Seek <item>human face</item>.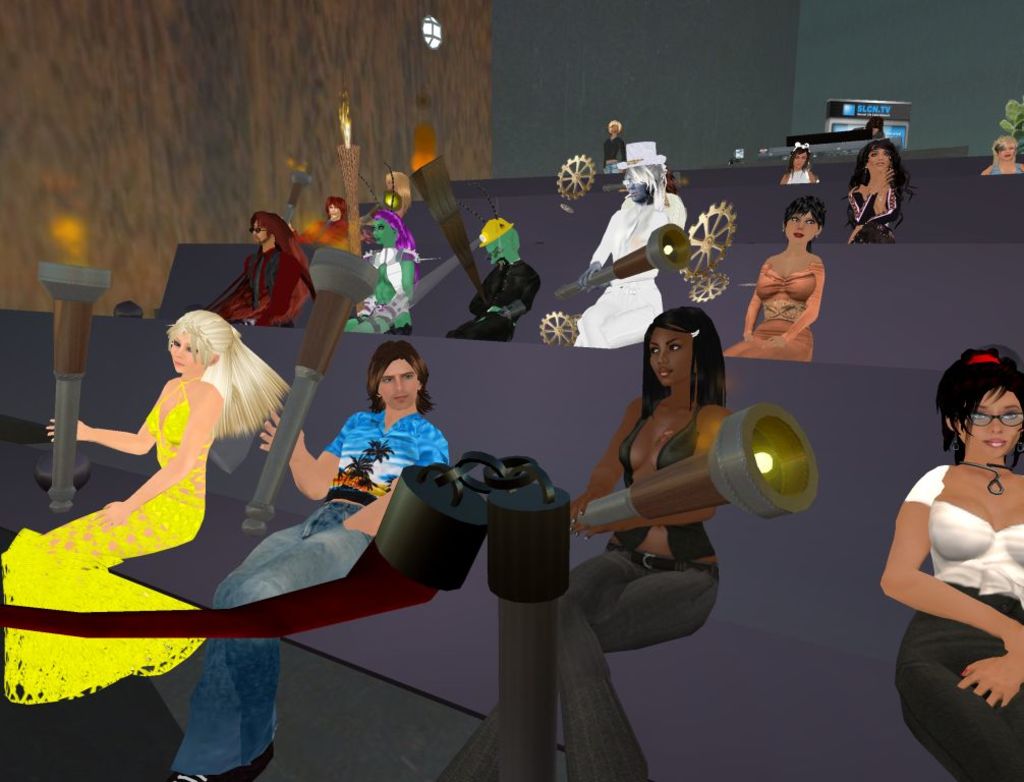
169:330:202:372.
